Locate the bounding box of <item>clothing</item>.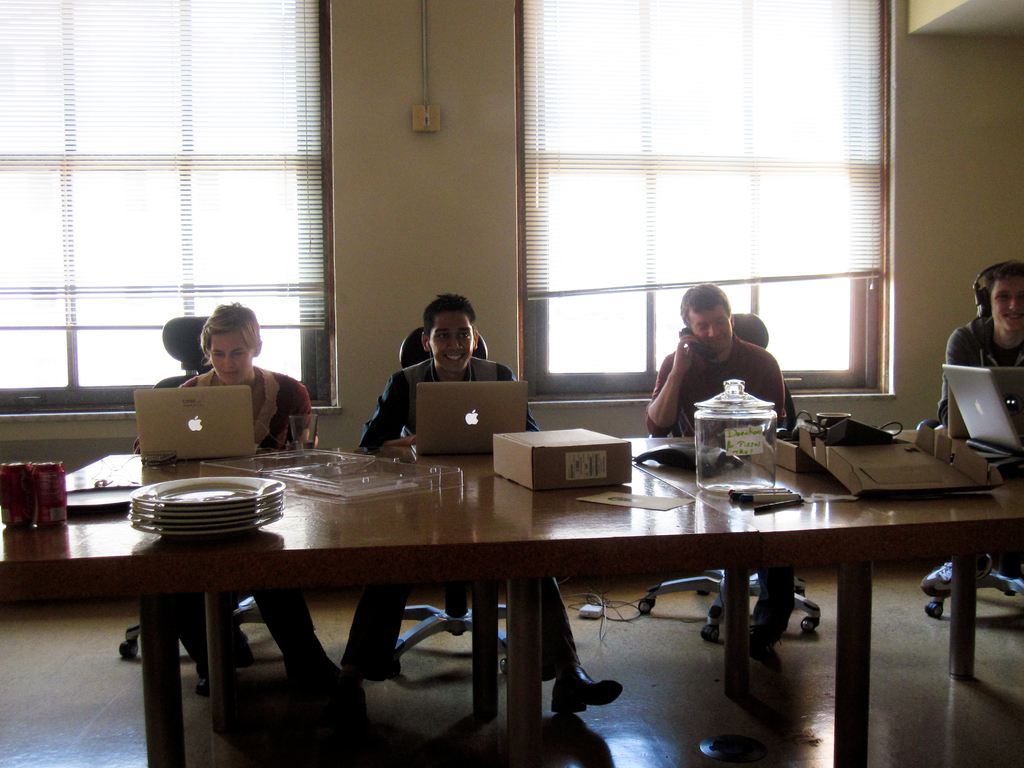
Bounding box: l=337, t=354, r=578, b=680.
